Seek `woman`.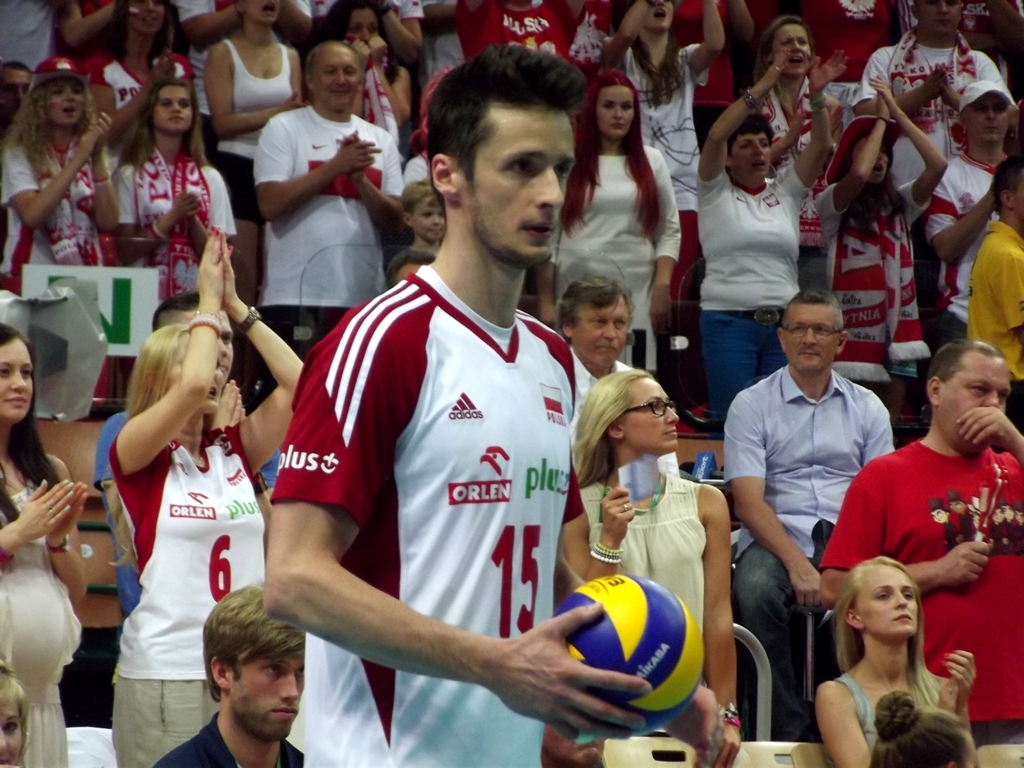
bbox=[817, 556, 977, 767].
